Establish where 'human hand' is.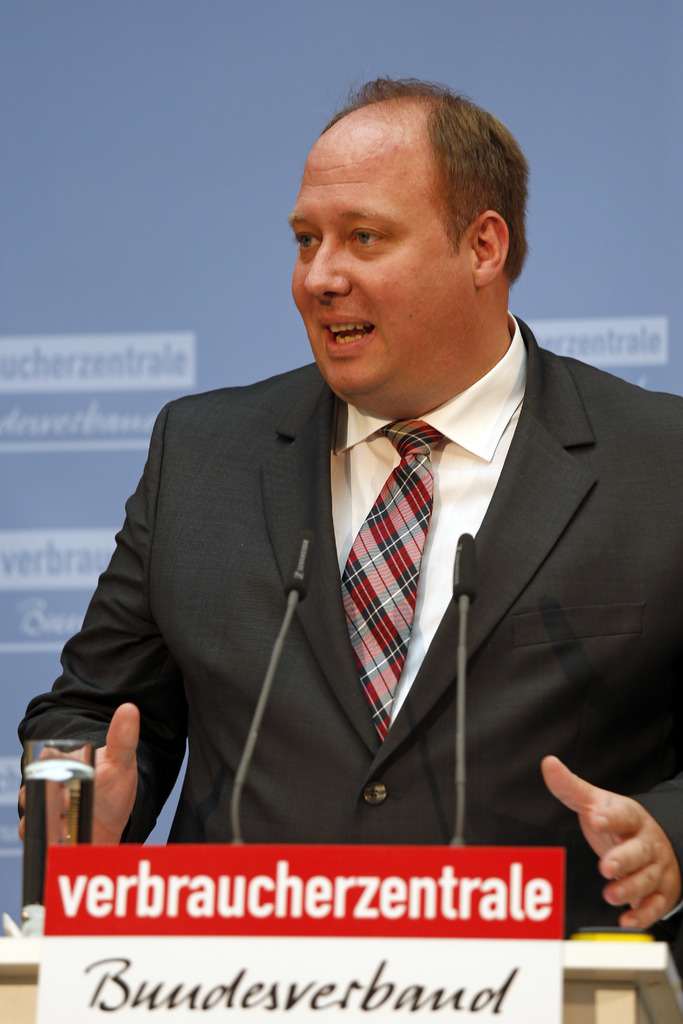
Established at [left=17, top=701, right=143, bottom=846].
